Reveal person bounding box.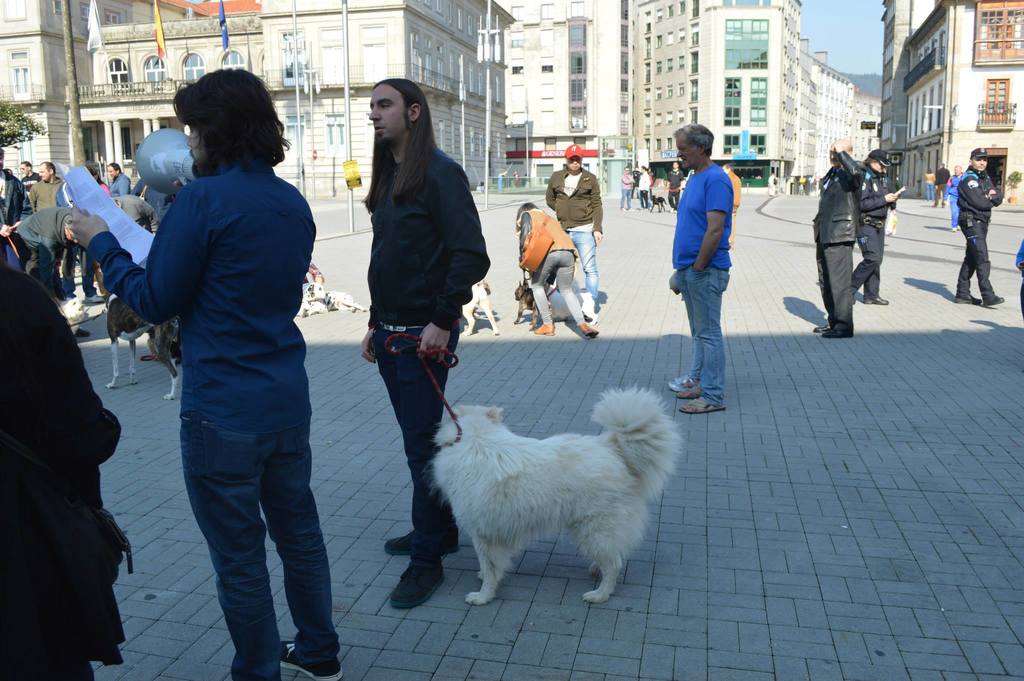
Revealed: select_region(27, 157, 65, 207).
